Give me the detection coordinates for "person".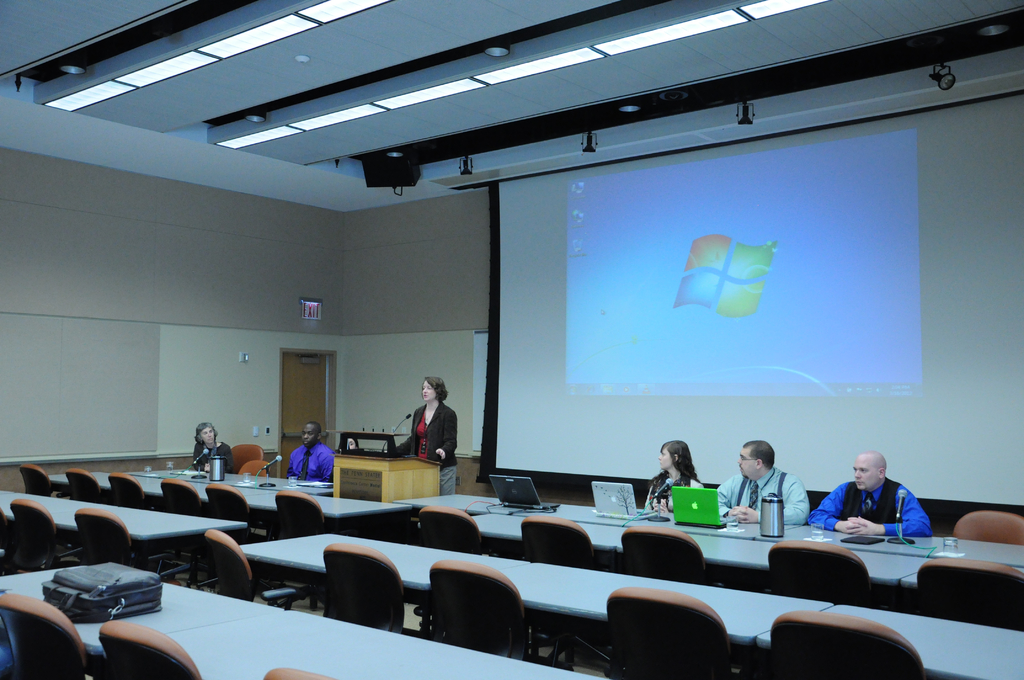
641,440,703,516.
